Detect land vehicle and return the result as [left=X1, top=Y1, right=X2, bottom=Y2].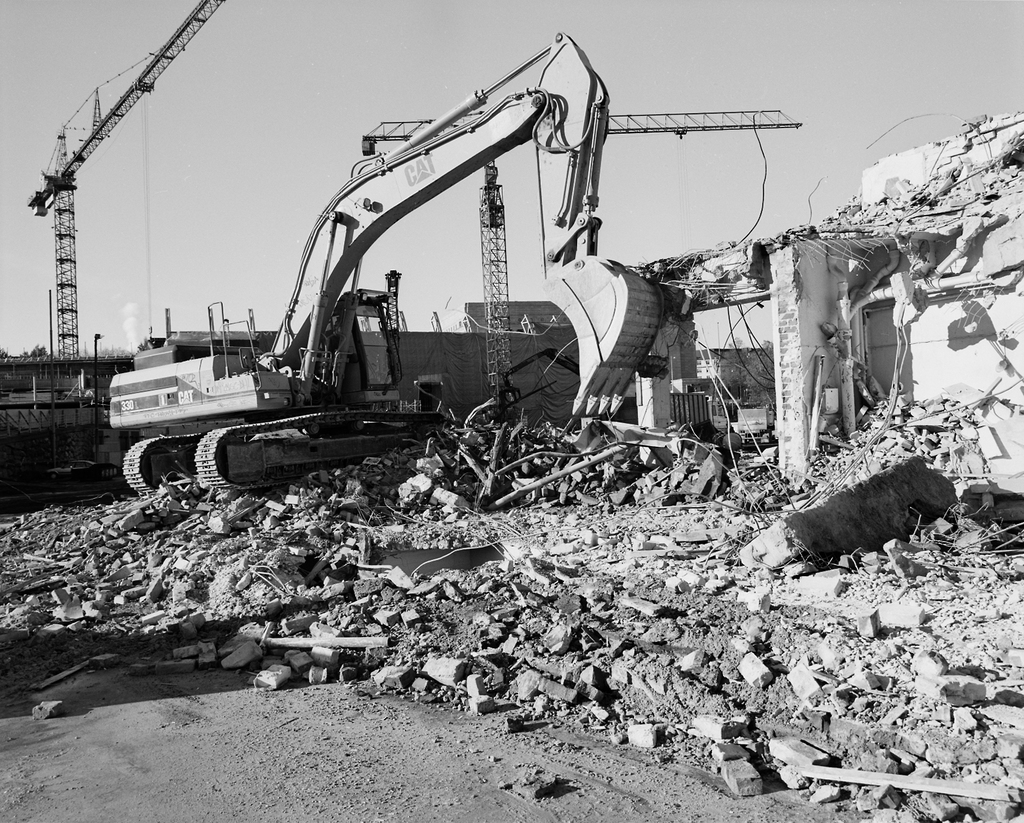
[left=92, top=125, right=790, bottom=481].
